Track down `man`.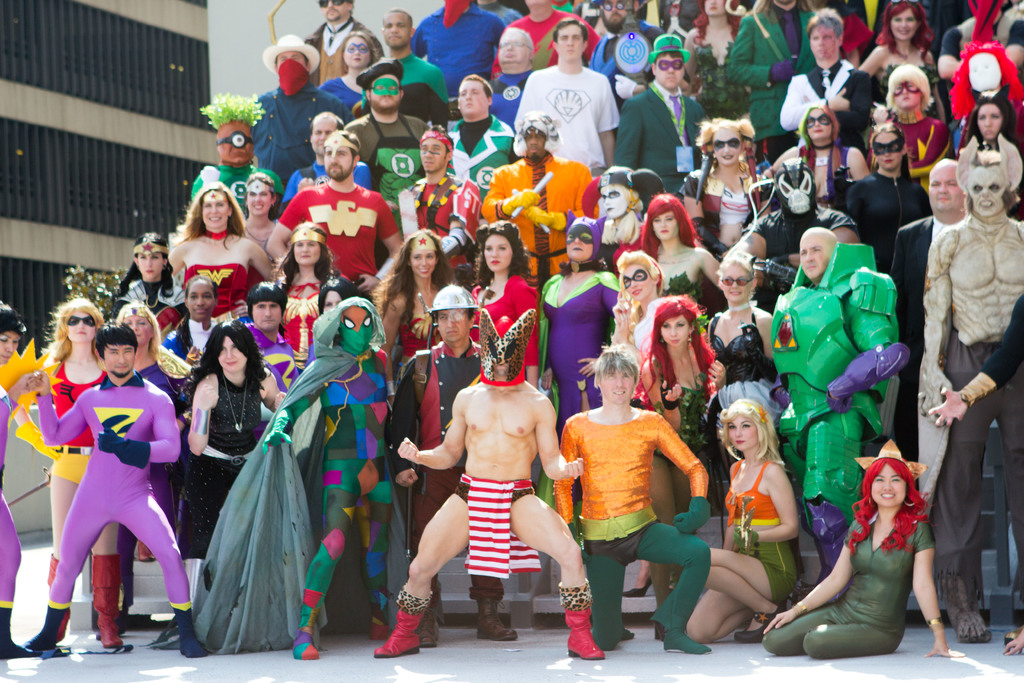
Tracked to (348,59,429,210).
